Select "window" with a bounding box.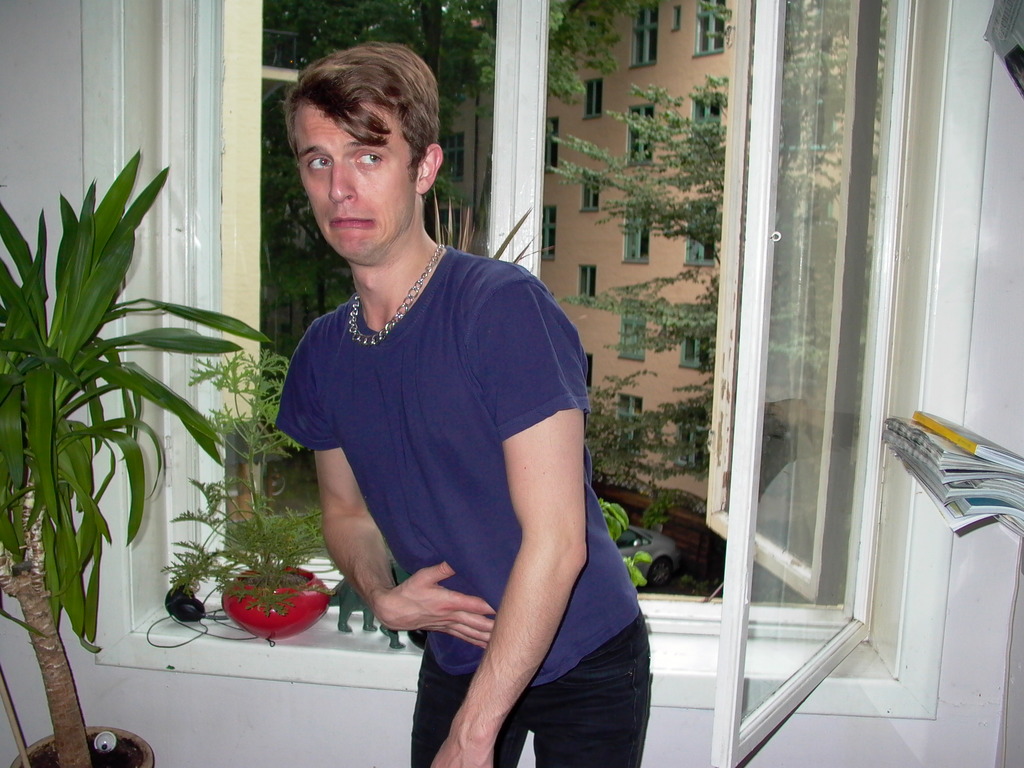
pyautogui.locateOnScreen(675, 413, 707, 465).
